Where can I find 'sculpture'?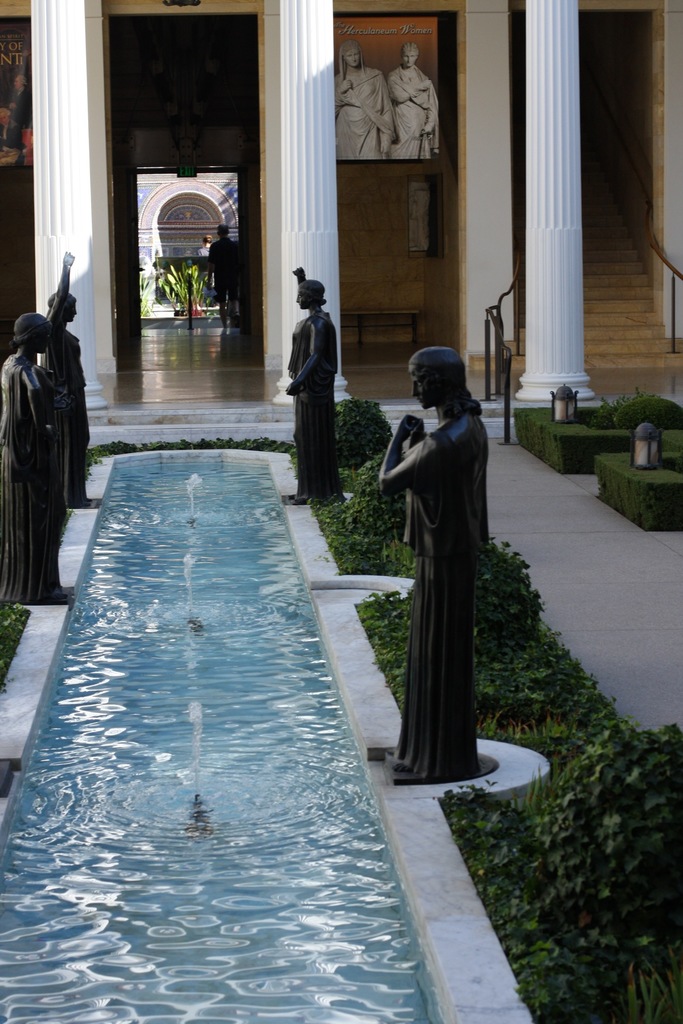
You can find it at BBox(288, 264, 342, 505).
